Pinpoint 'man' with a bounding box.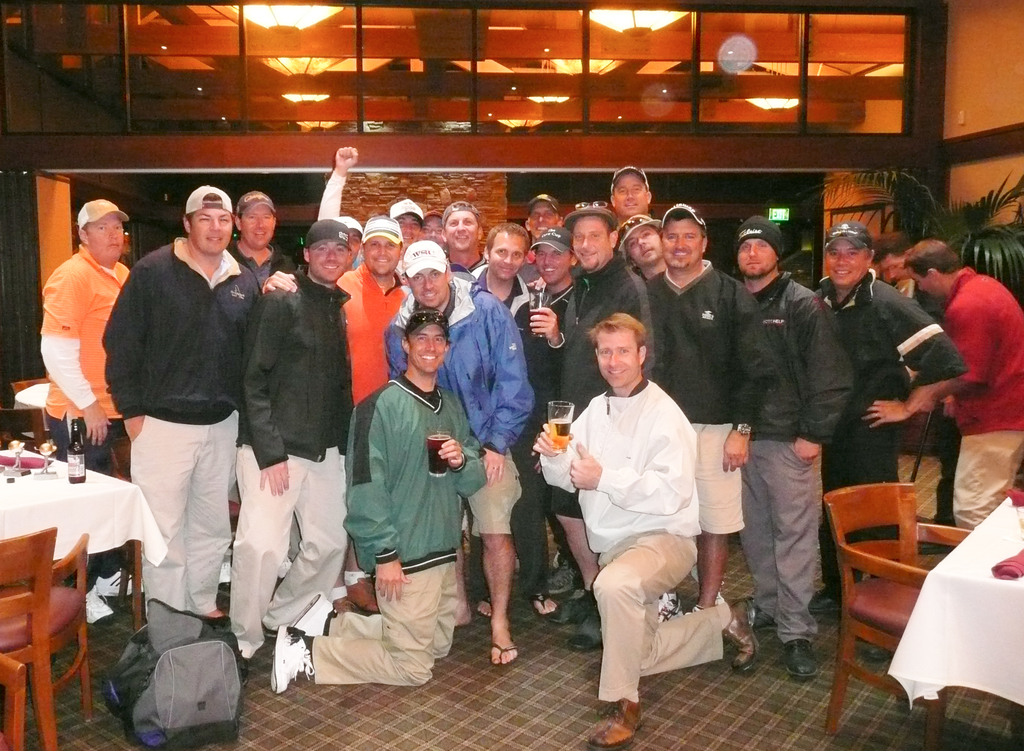
559/201/672/652.
